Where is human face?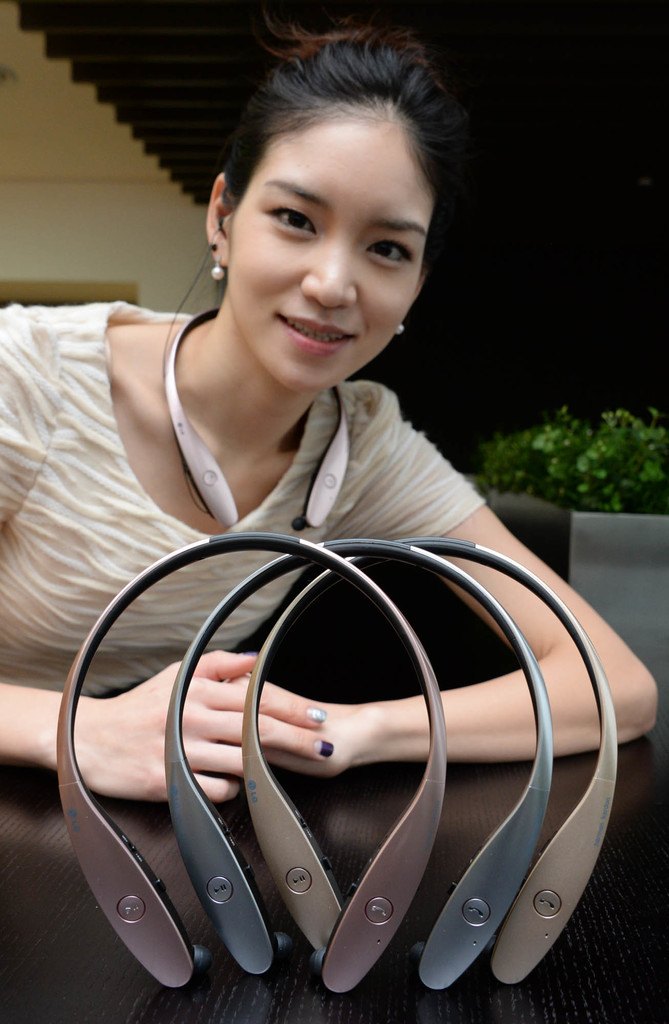
region(217, 111, 437, 397).
